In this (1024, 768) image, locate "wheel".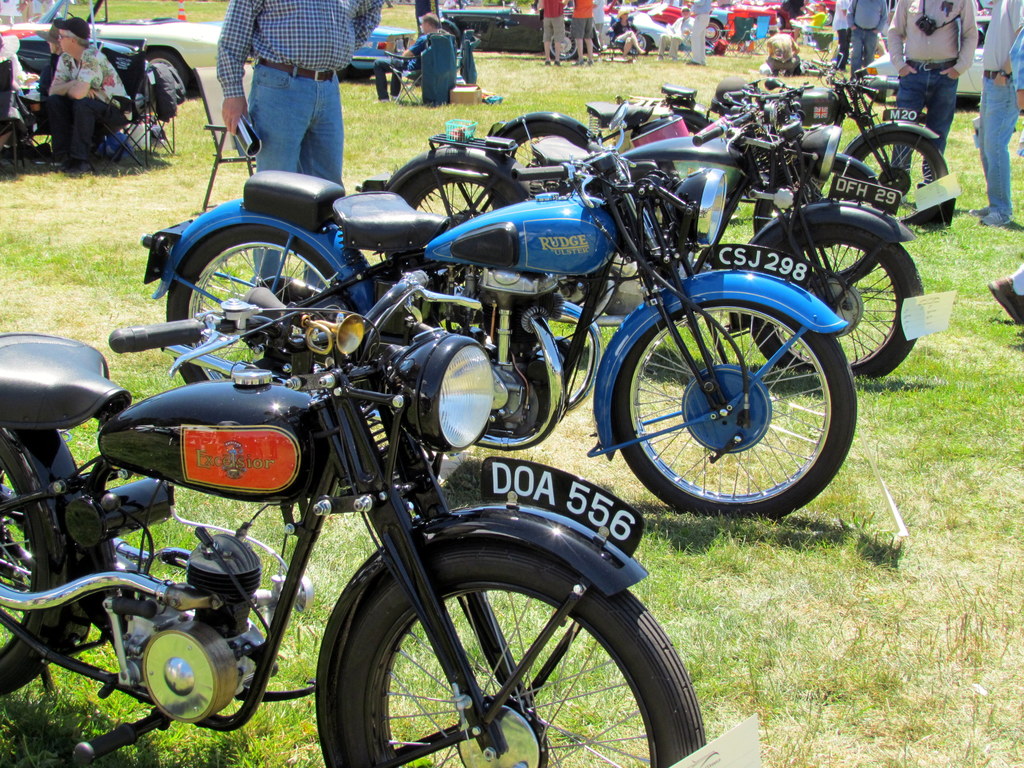
Bounding box: box=[628, 35, 648, 56].
